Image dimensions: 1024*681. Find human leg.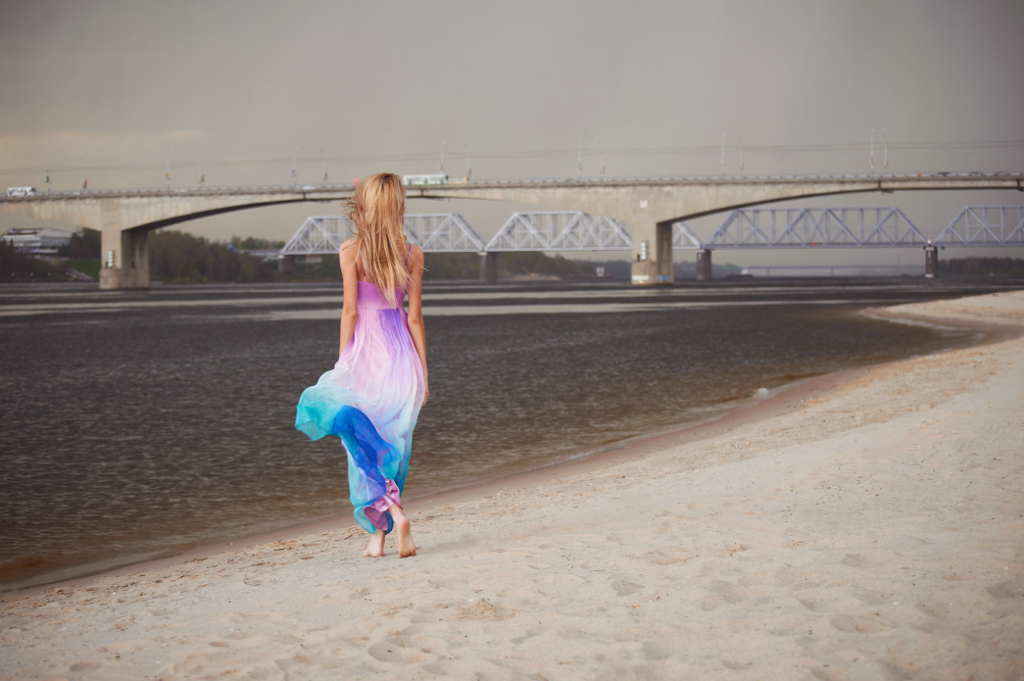
detection(355, 353, 429, 558).
